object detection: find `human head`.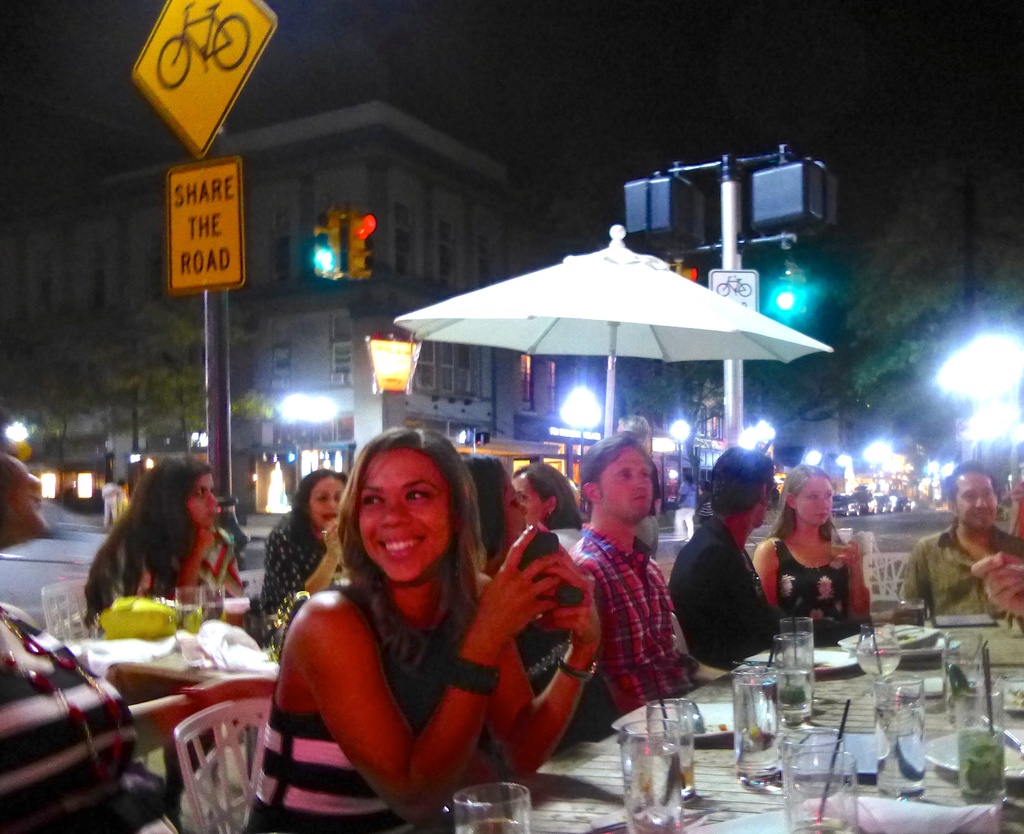
944 463 998 532.
